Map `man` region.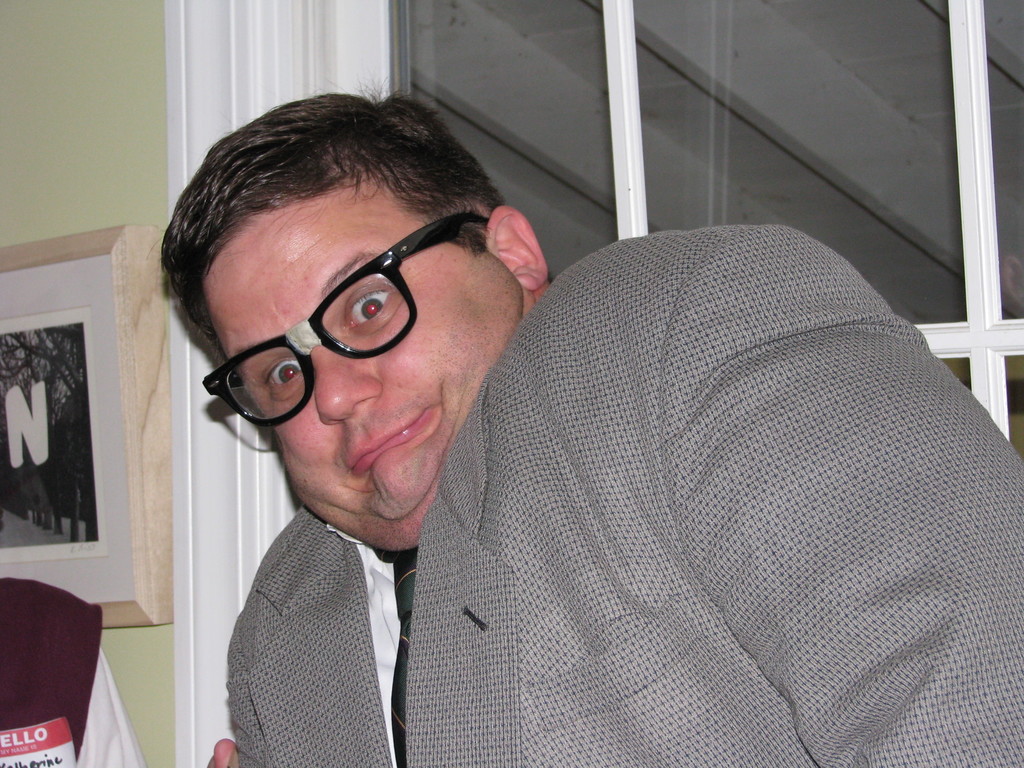
Mapped to pyautogui.locateOnScreen(166, 117, 998, 767).
